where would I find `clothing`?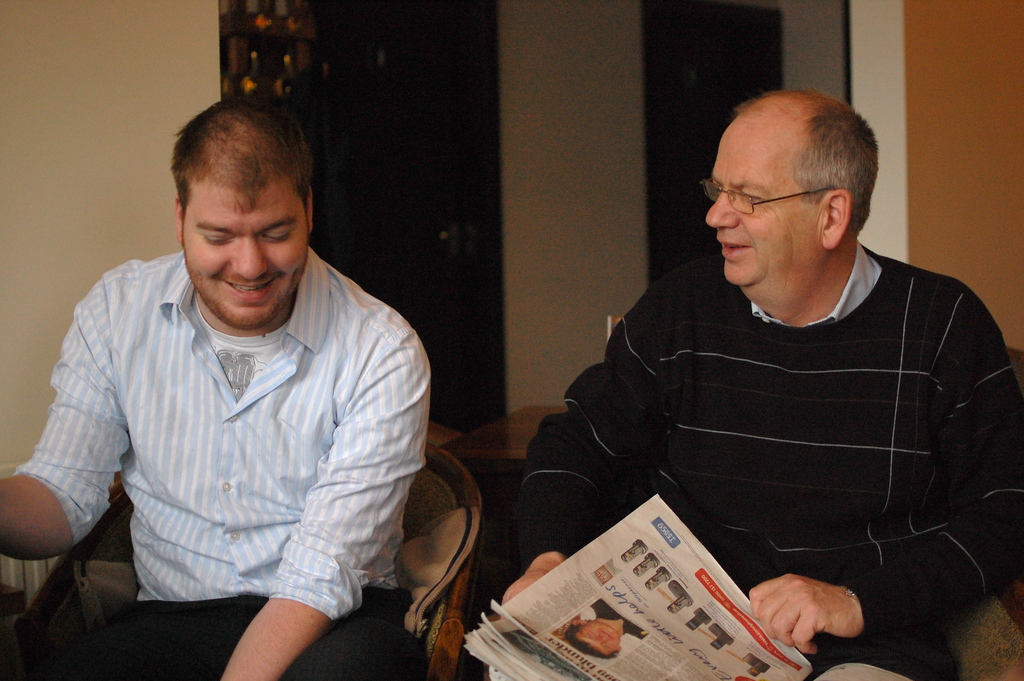
At locate(11, 250, 431, 680).
